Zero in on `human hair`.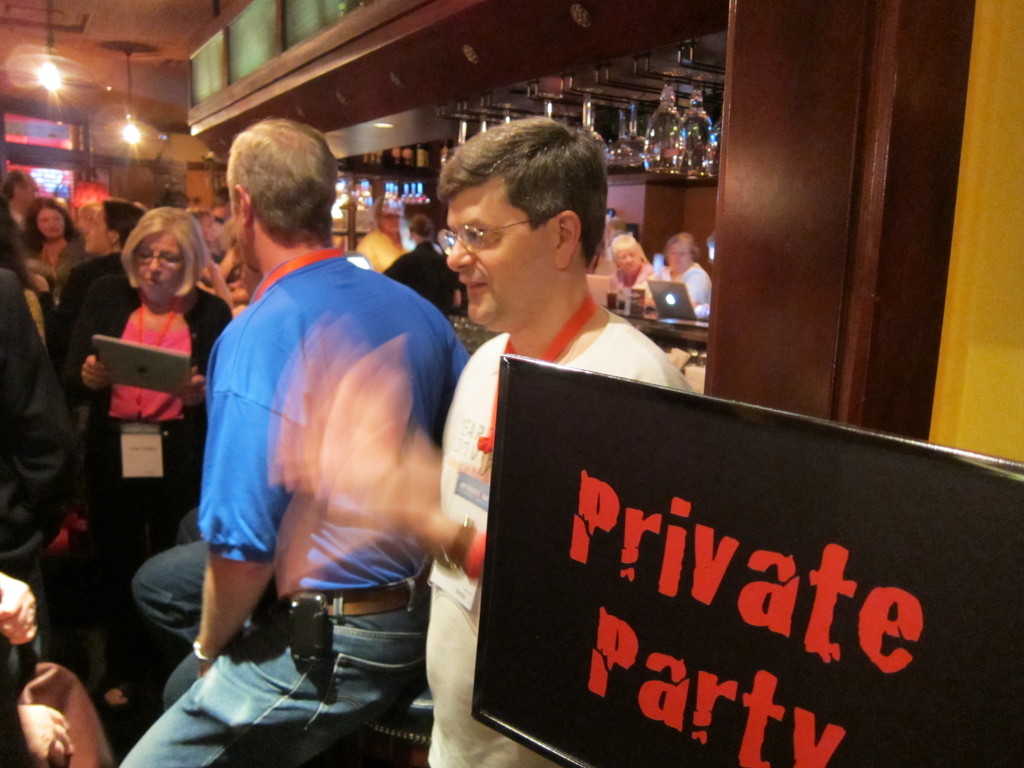
Zeroed in: detection(102, 193, 144, 249).
